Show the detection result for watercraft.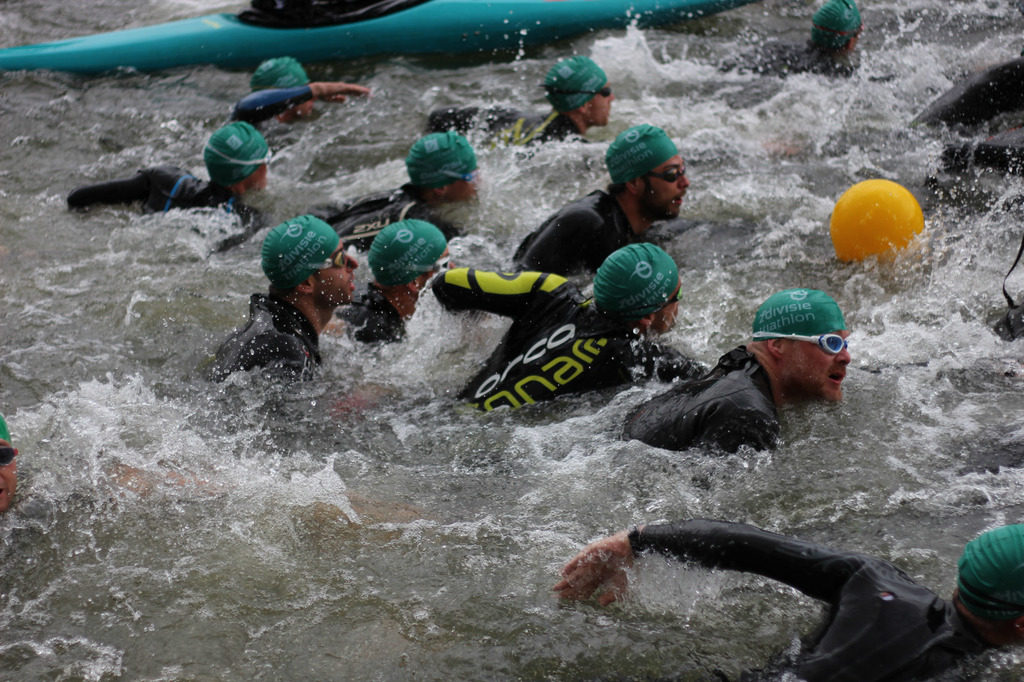
bbox(1, 0, 763, 70).
